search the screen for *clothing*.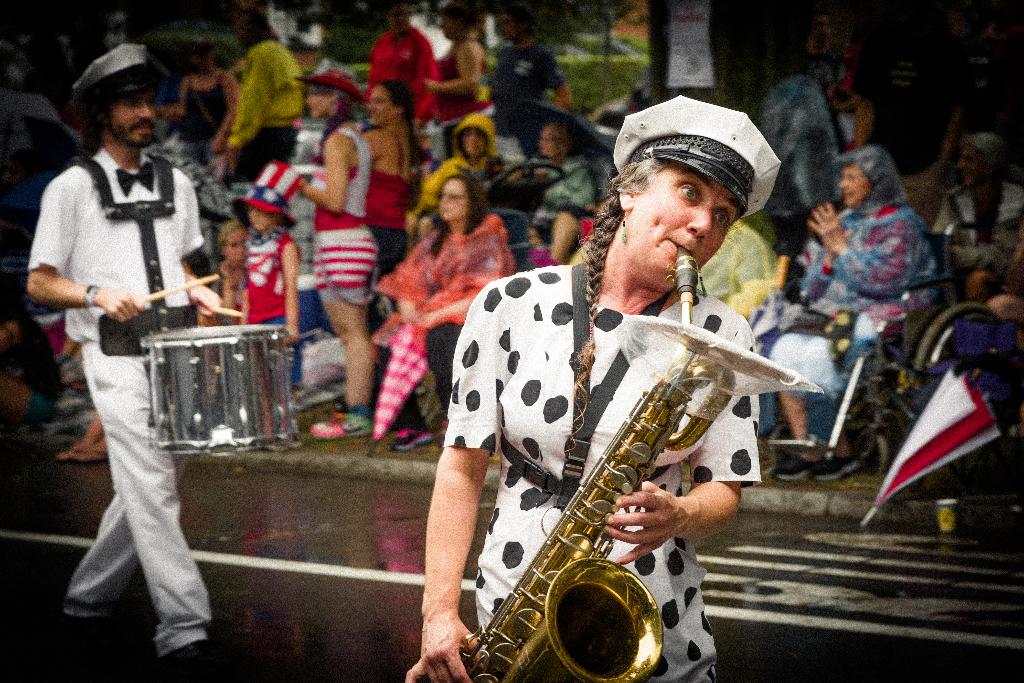
Found at x1=303 y1=124 x2=376 y2=310.
